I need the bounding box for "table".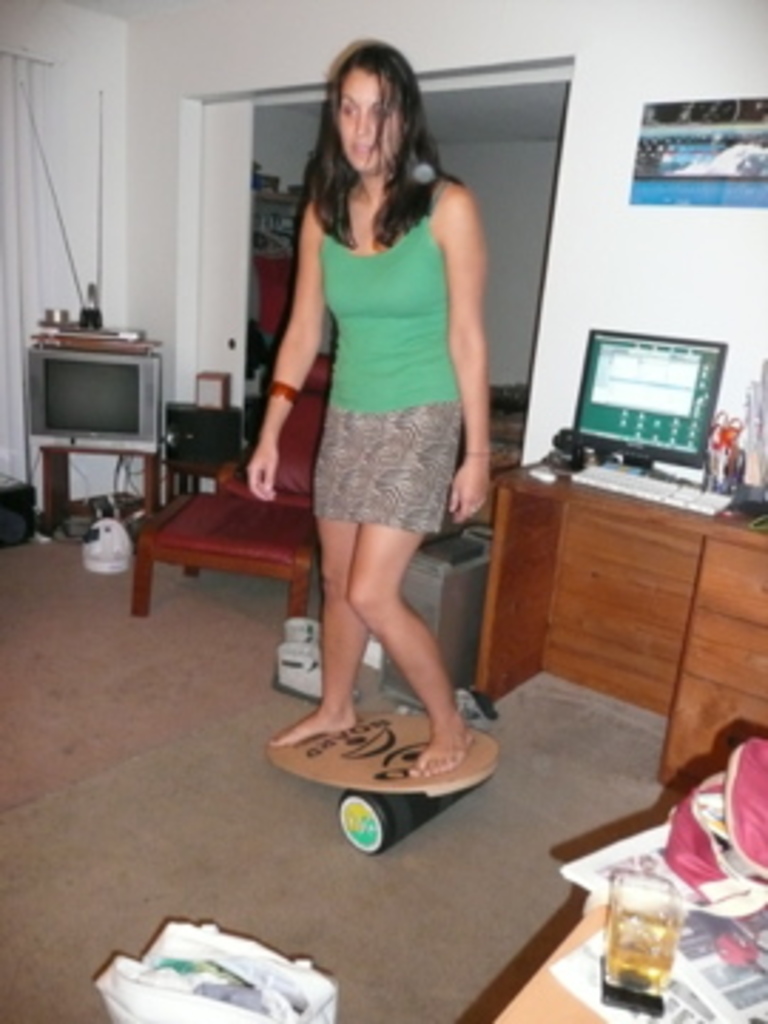
Here it is: box=[40, 447, 165, 546].
